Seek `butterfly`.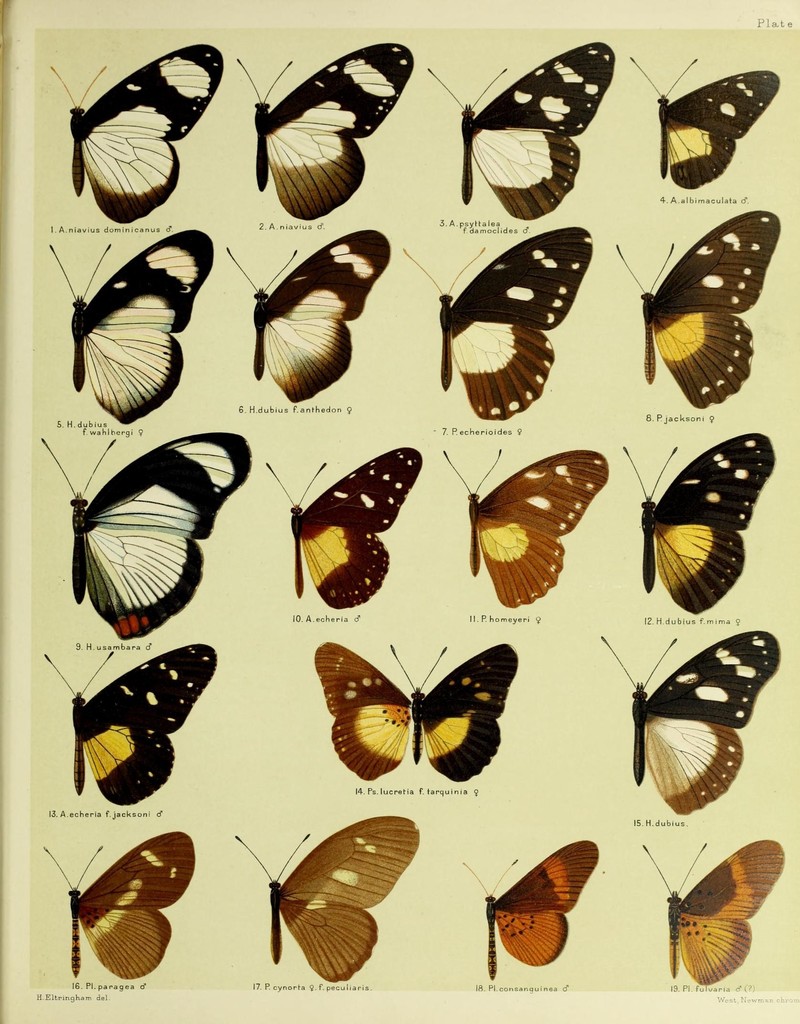
(left=237, top=30, right=428, bottom=205).
